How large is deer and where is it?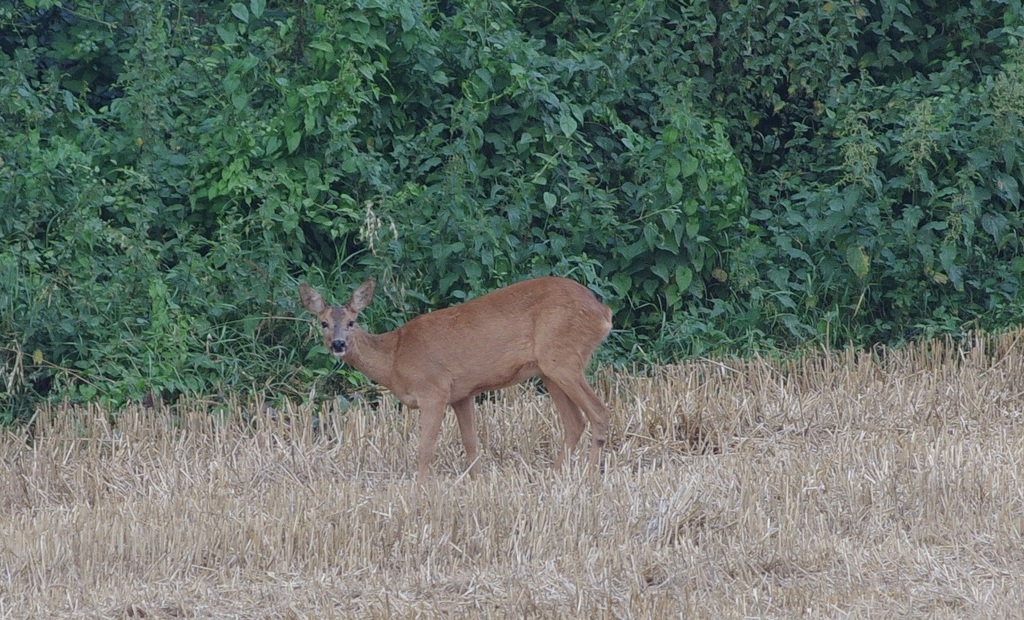
Bounding box: 296:283:610:485.
